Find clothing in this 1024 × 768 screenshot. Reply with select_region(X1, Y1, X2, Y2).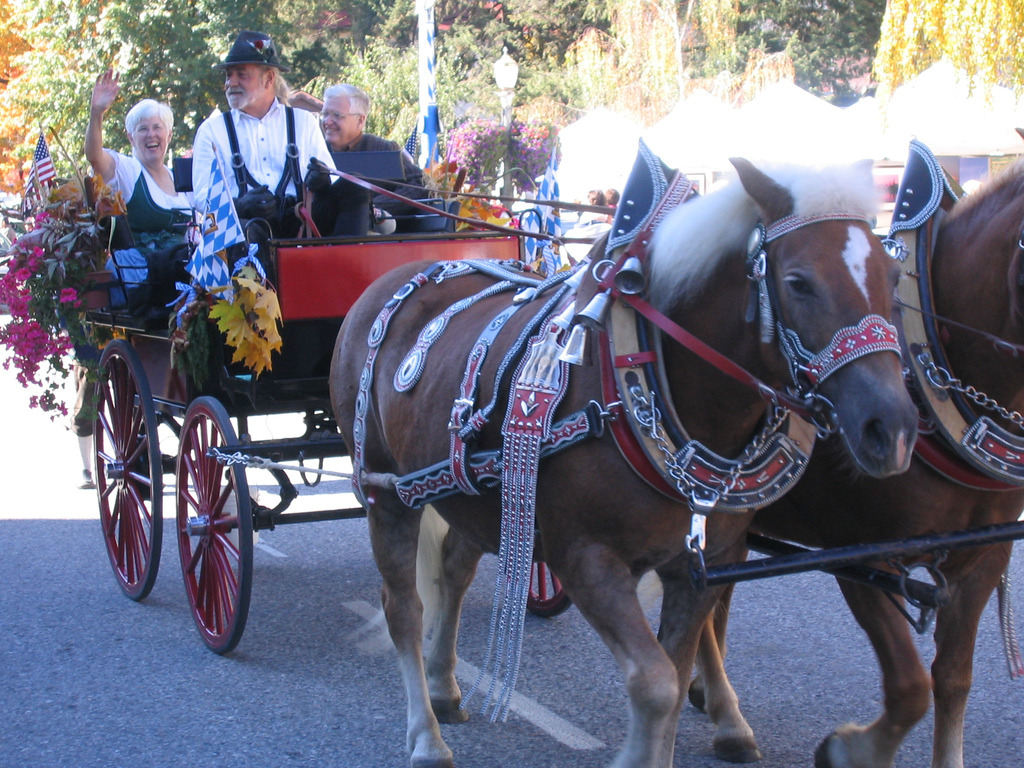
select_region(195, 99, 361, 273).
